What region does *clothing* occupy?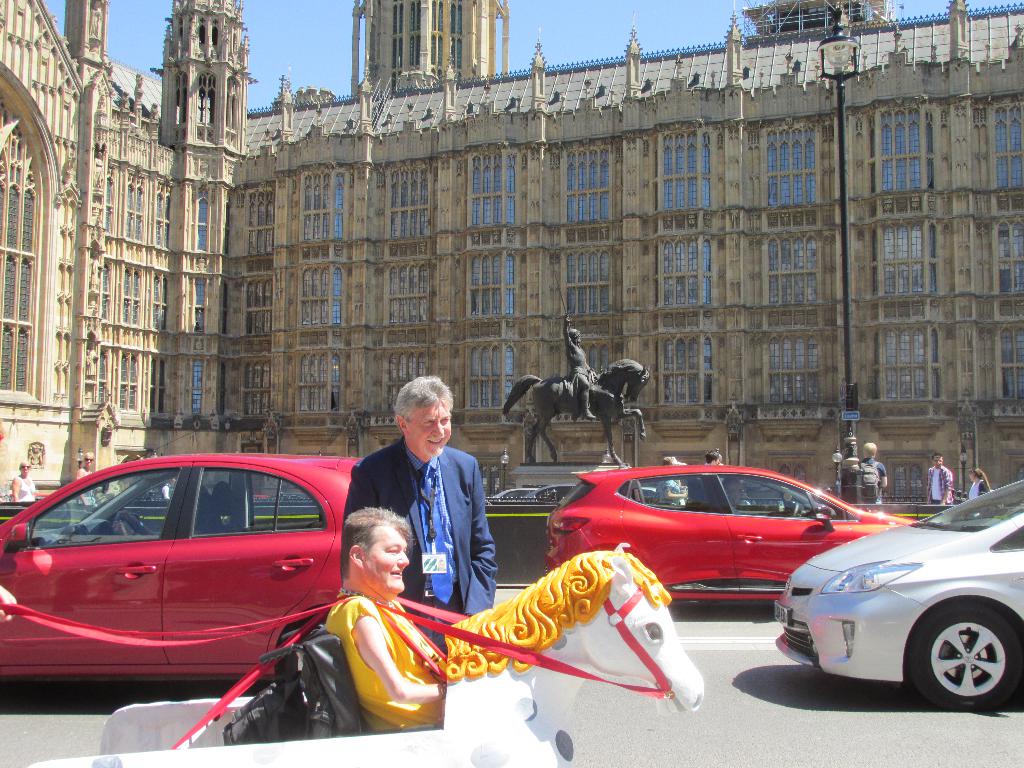
select_region(319, 604, 493, 755).
